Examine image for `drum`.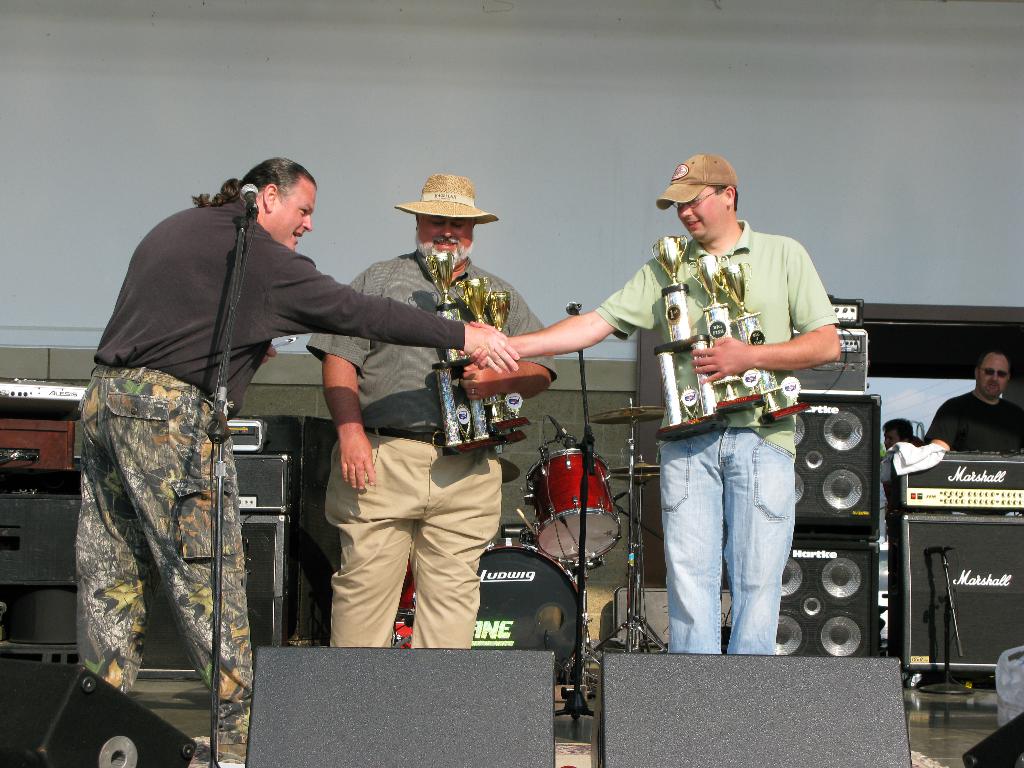
Examination result: 539 451 608 563.
